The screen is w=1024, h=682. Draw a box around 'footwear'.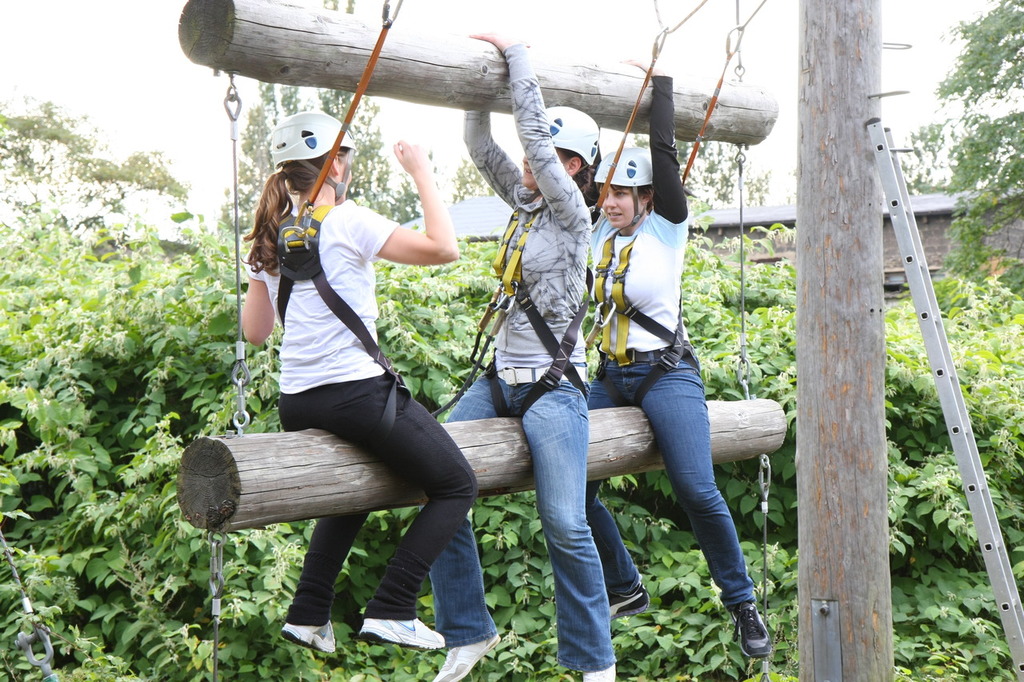
x1=359 y1=618 x2=446 y2=650.
